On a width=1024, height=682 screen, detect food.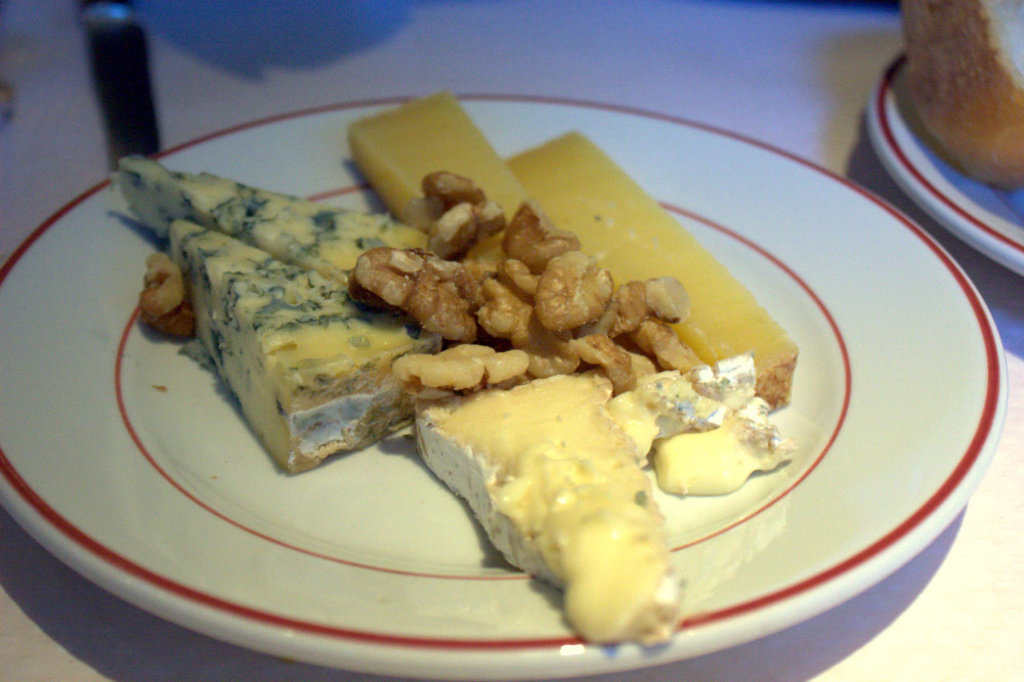
<region>506, 127, 799, 410</region>.
